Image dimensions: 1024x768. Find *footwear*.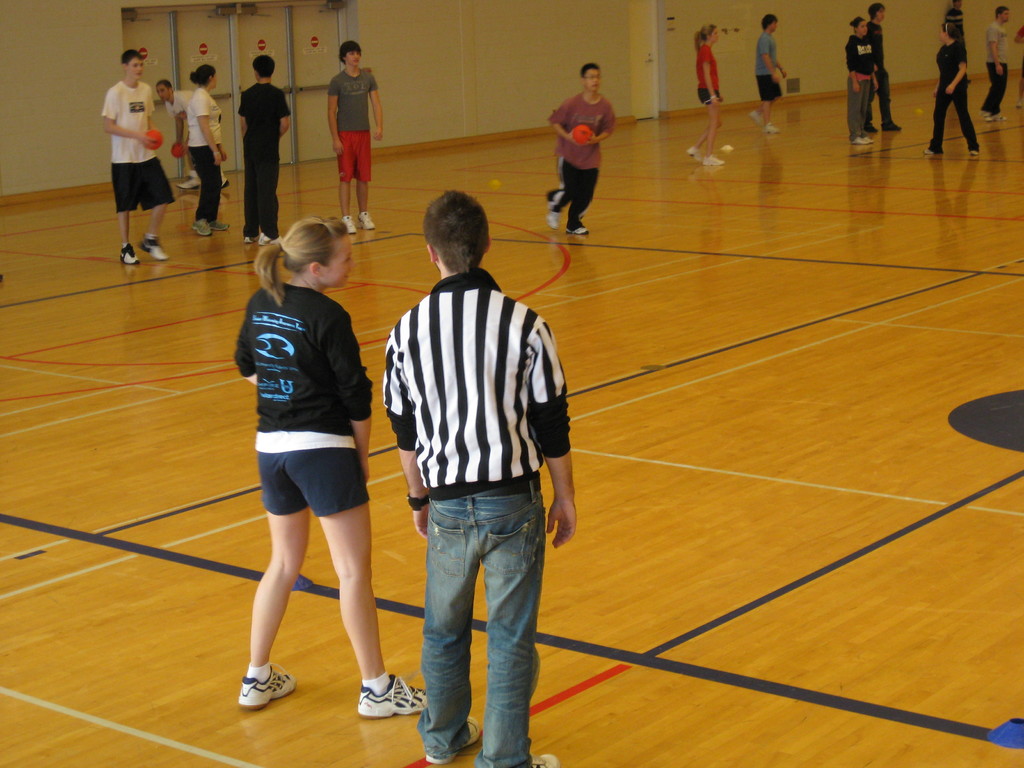
crop(860, 124, 879, 133).
